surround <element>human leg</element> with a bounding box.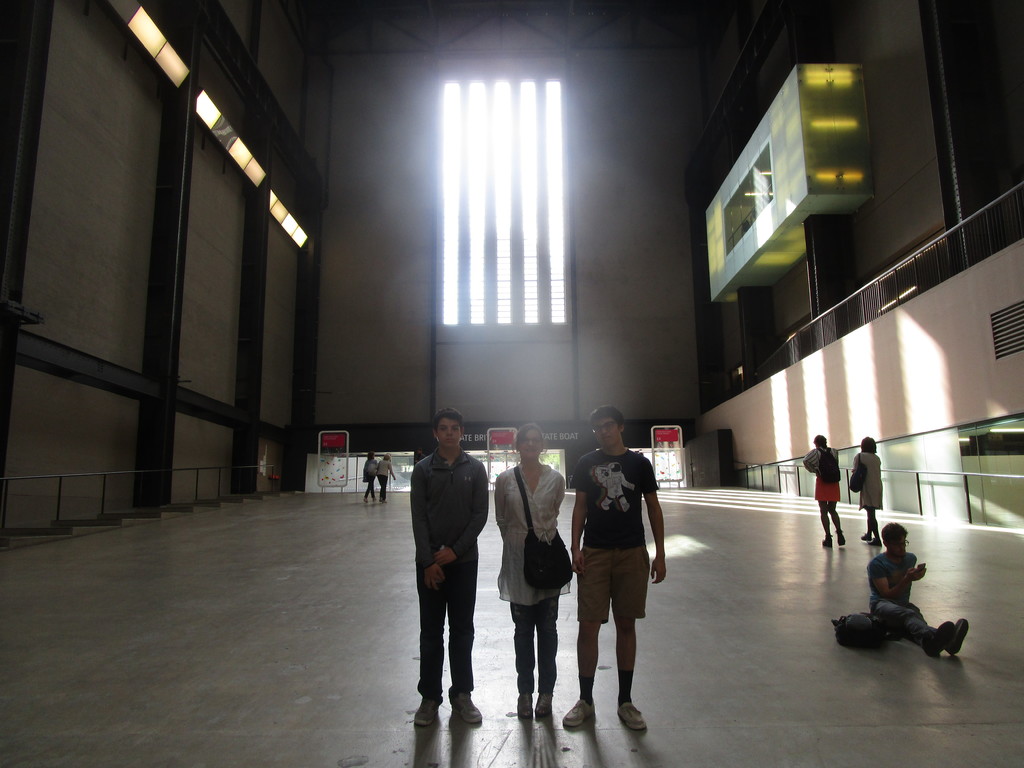
select_region(555, 563, 605, 729).
